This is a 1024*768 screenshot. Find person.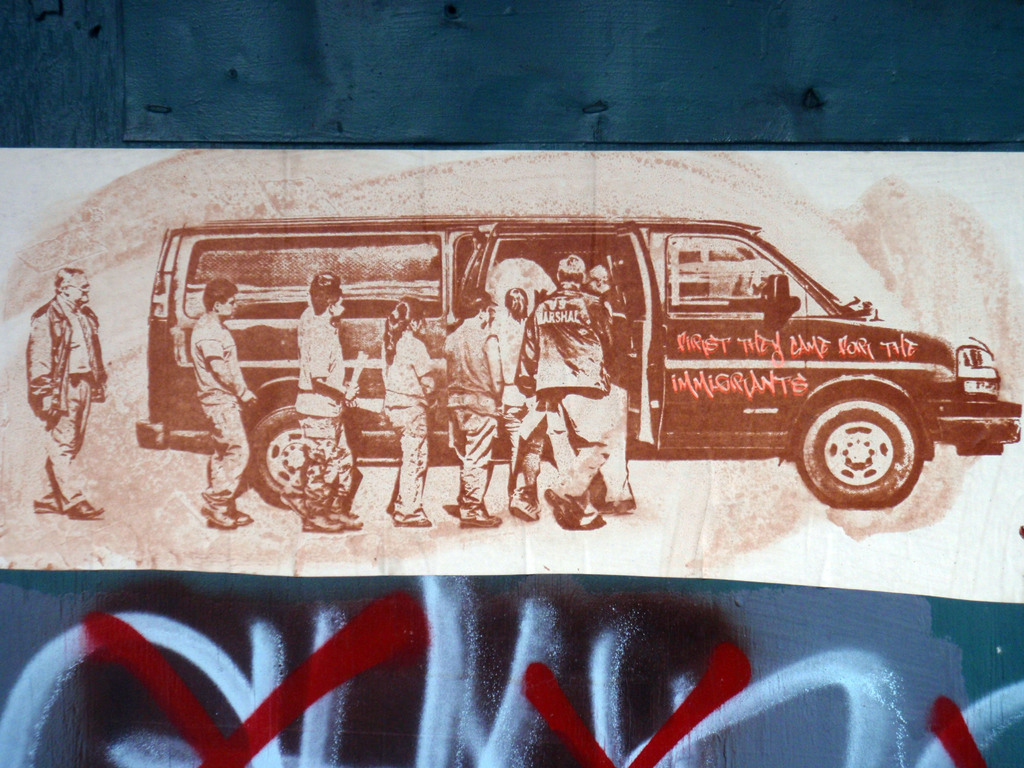
Bounding box: detection(509, 254, 621, 529).
